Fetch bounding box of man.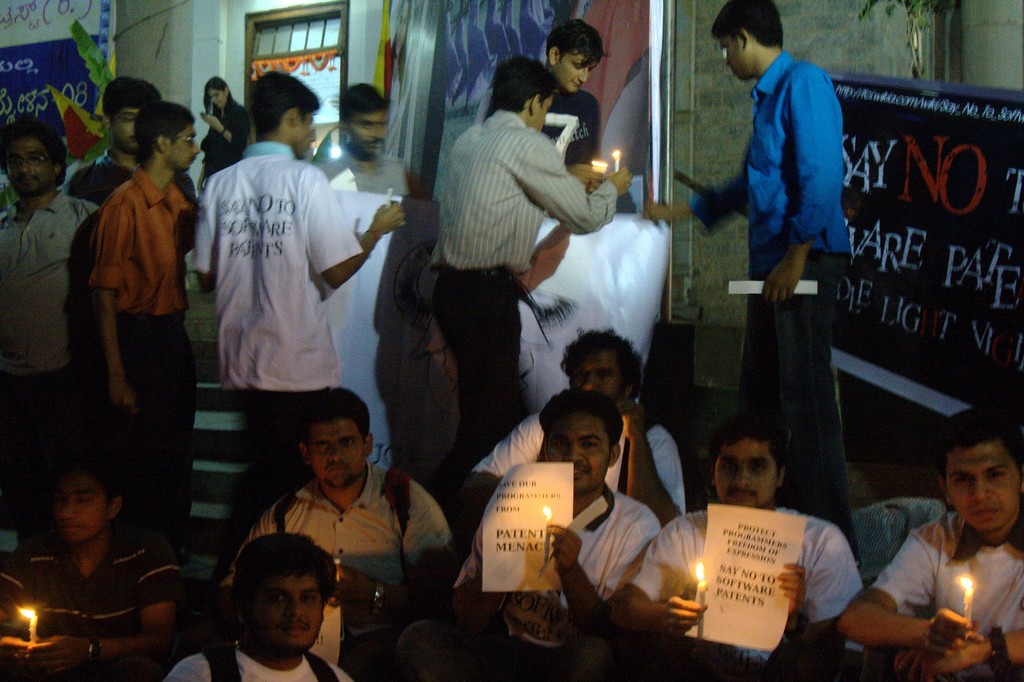
Bbox: select_region(467, 327, 687, 533).
